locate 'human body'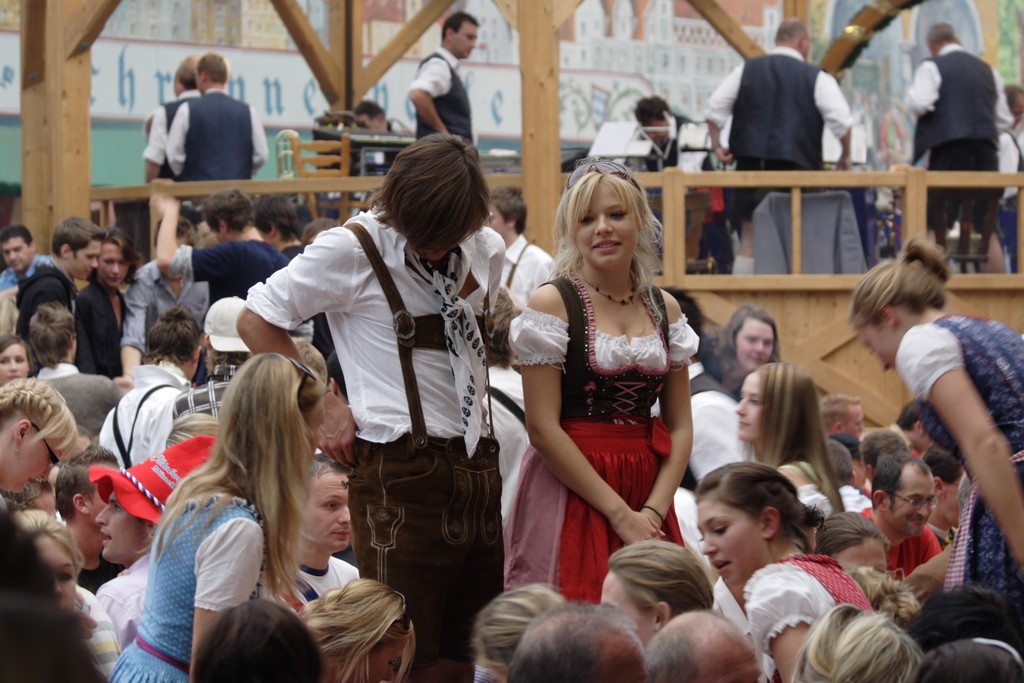
[51,441,116,586]
